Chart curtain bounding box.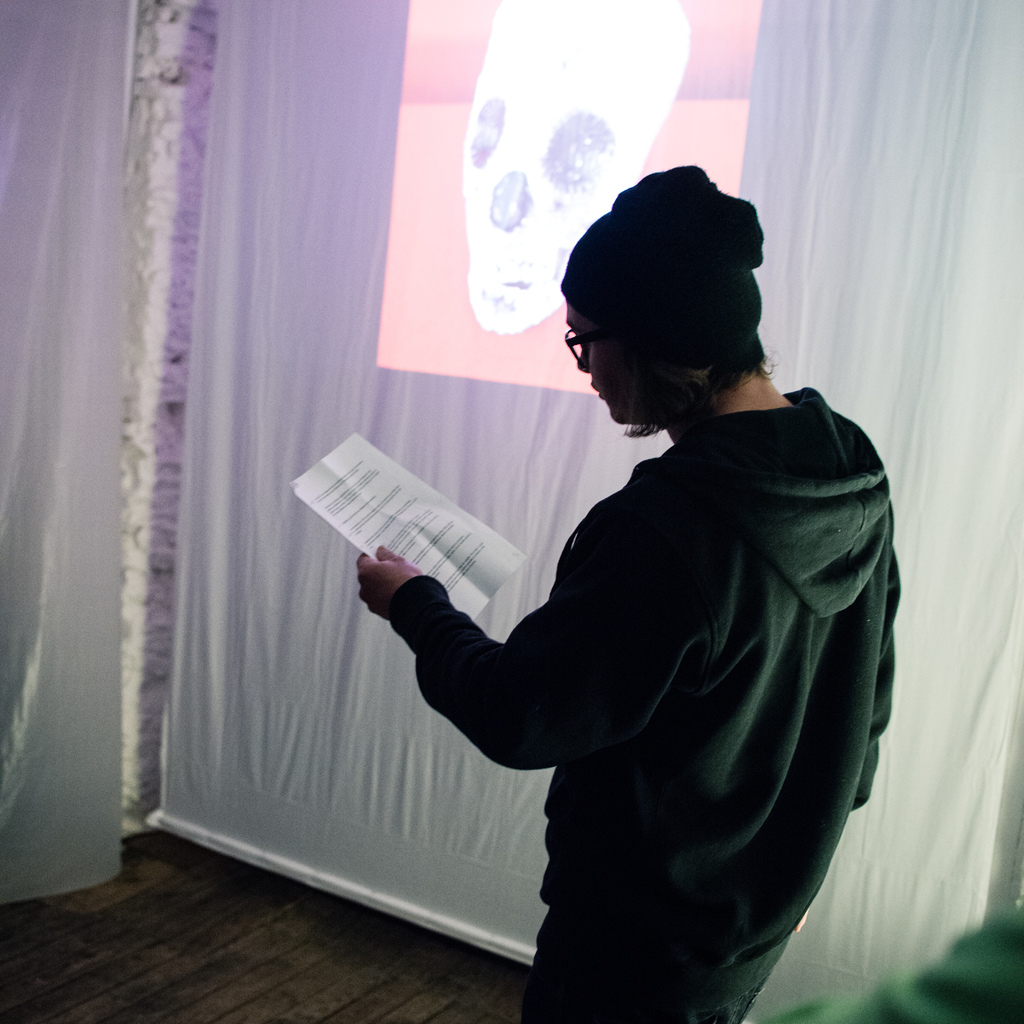
Charted: [155,0,1023,1023].
